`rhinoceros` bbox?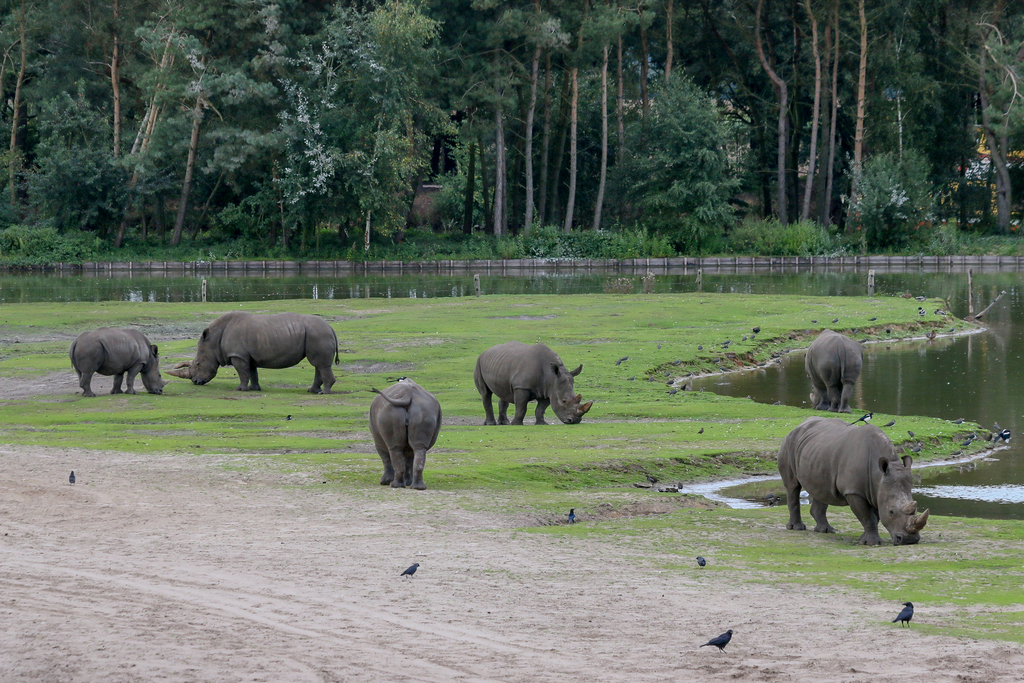
left=803, top=329, right=866, bottom=412
